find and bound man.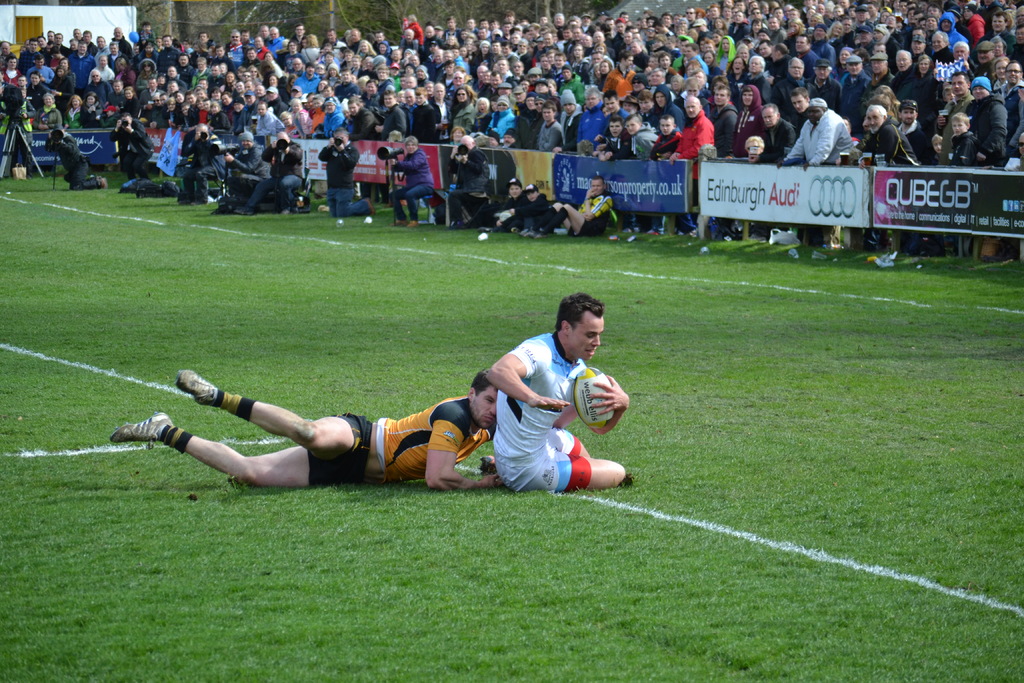
Bound: bbox=(970, 40, 1000, 86).
